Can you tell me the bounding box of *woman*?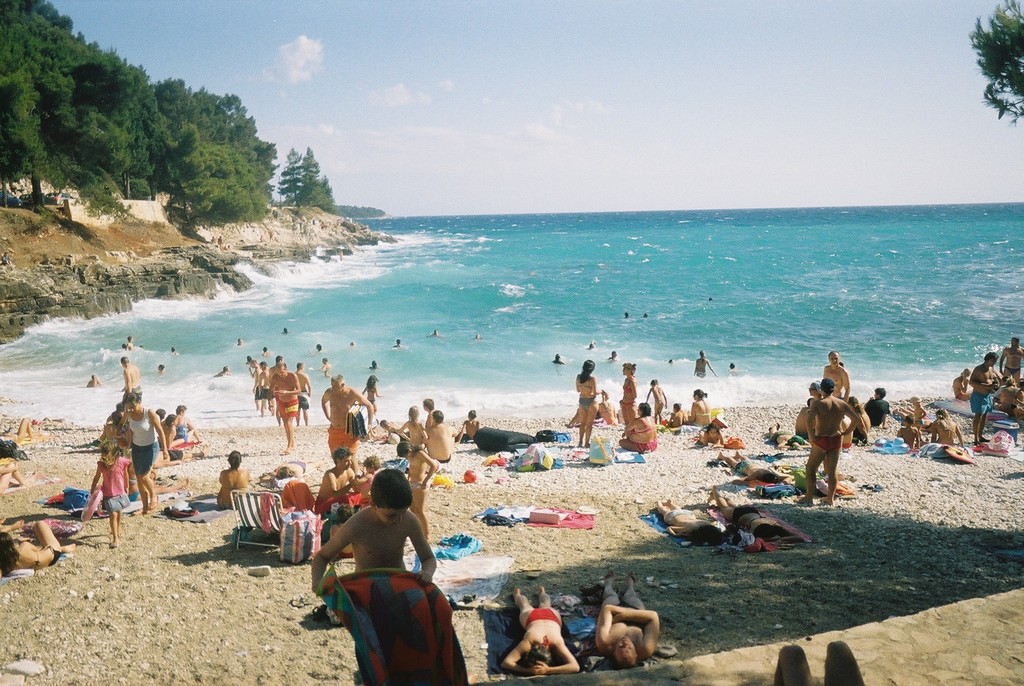
bbox=[0, 519, 69, 578].
